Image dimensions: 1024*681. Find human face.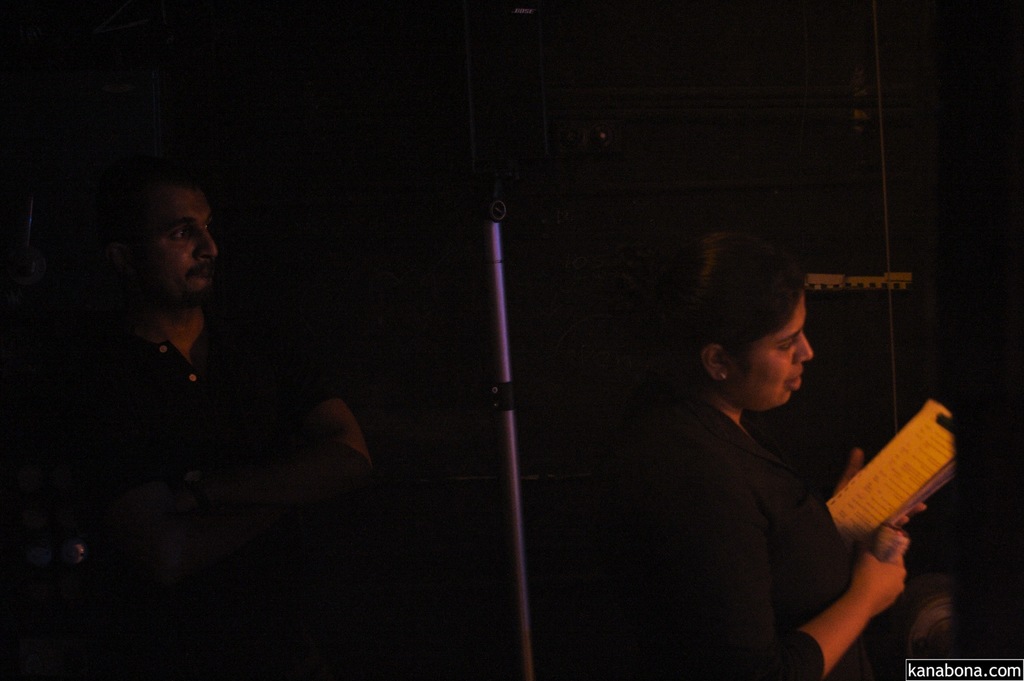
bbox(746, 294, 815, 411).
